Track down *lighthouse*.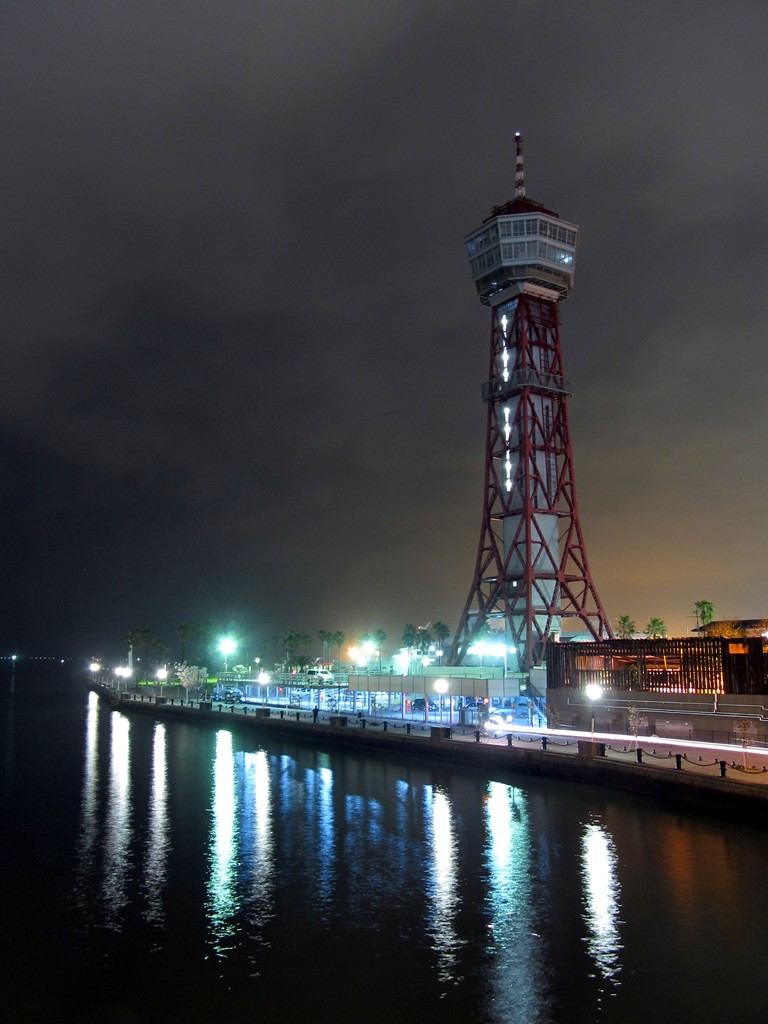
Tracked to [446, 111, 628, 748].
